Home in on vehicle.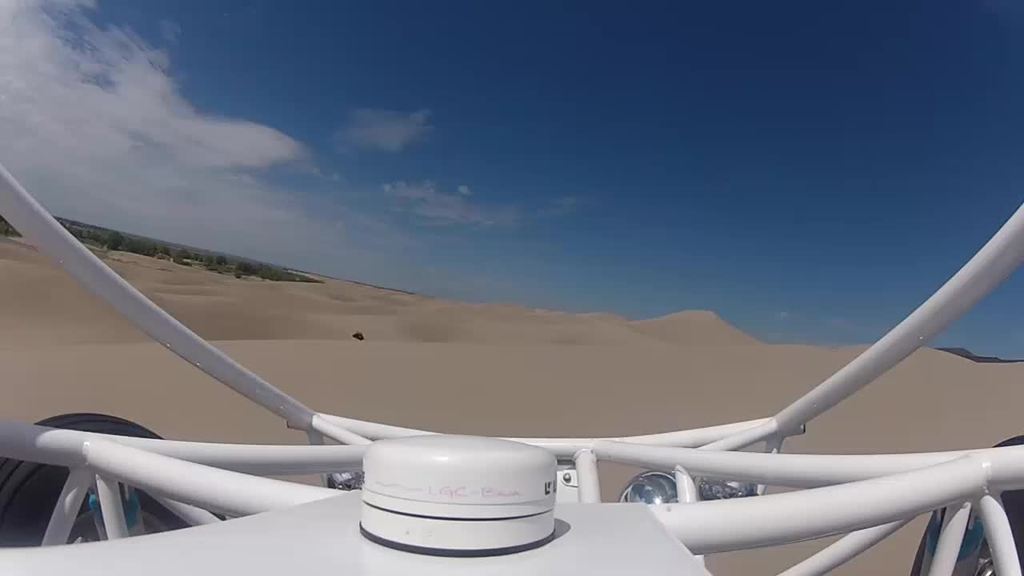
Homed in at box(0, 154, 1023, 575).
